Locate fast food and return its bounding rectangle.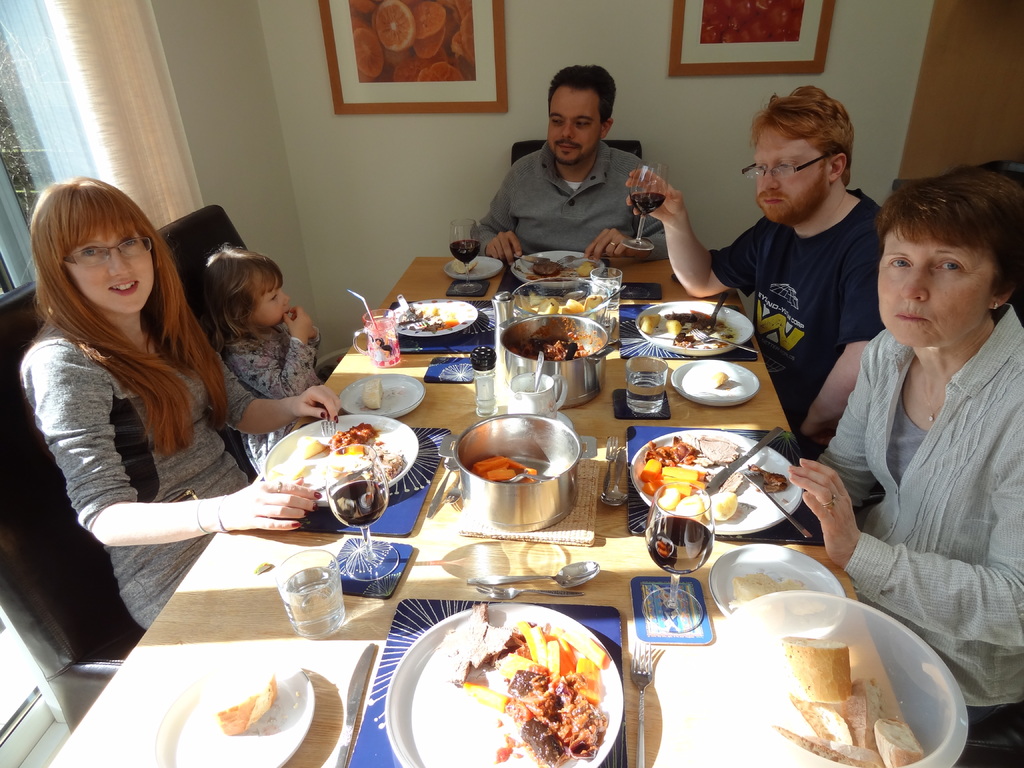
l=218, t=675, r=276, b=739.
